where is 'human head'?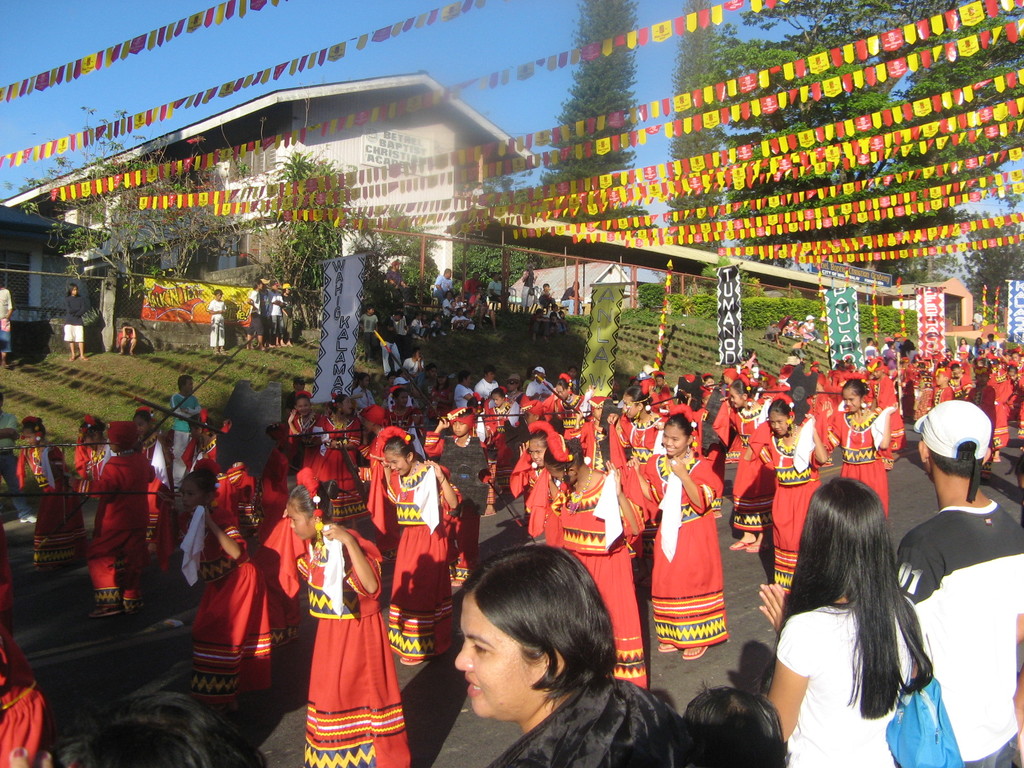
Rect(294, 376, 306, 388).
